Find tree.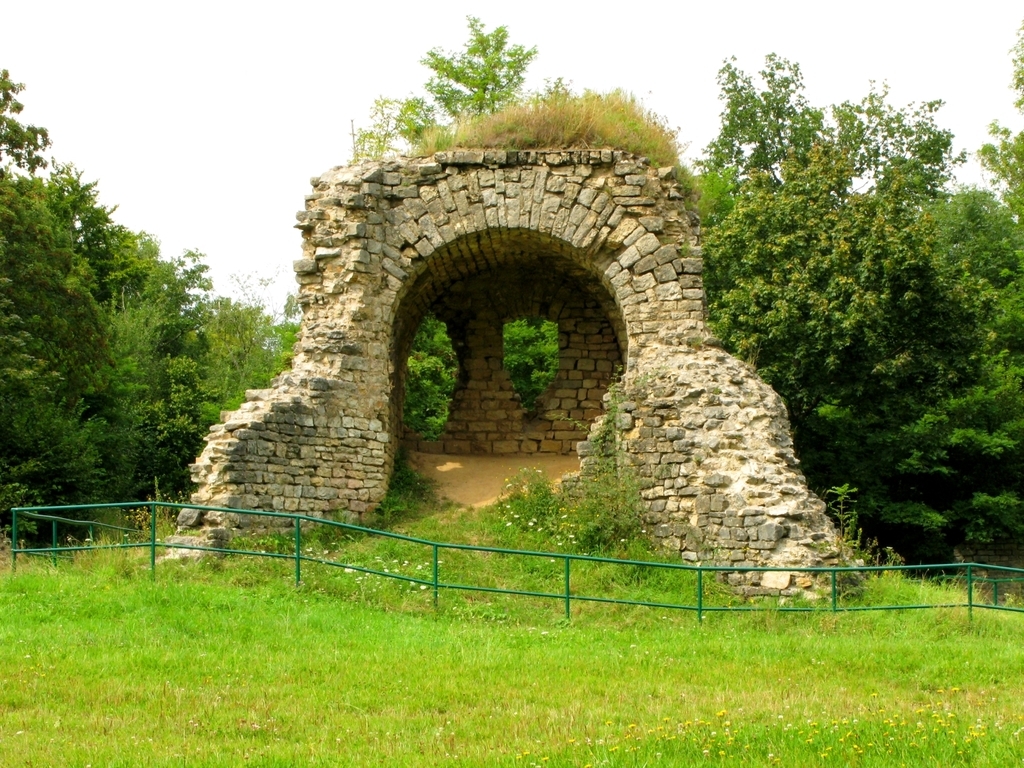
507 306 553 412.
